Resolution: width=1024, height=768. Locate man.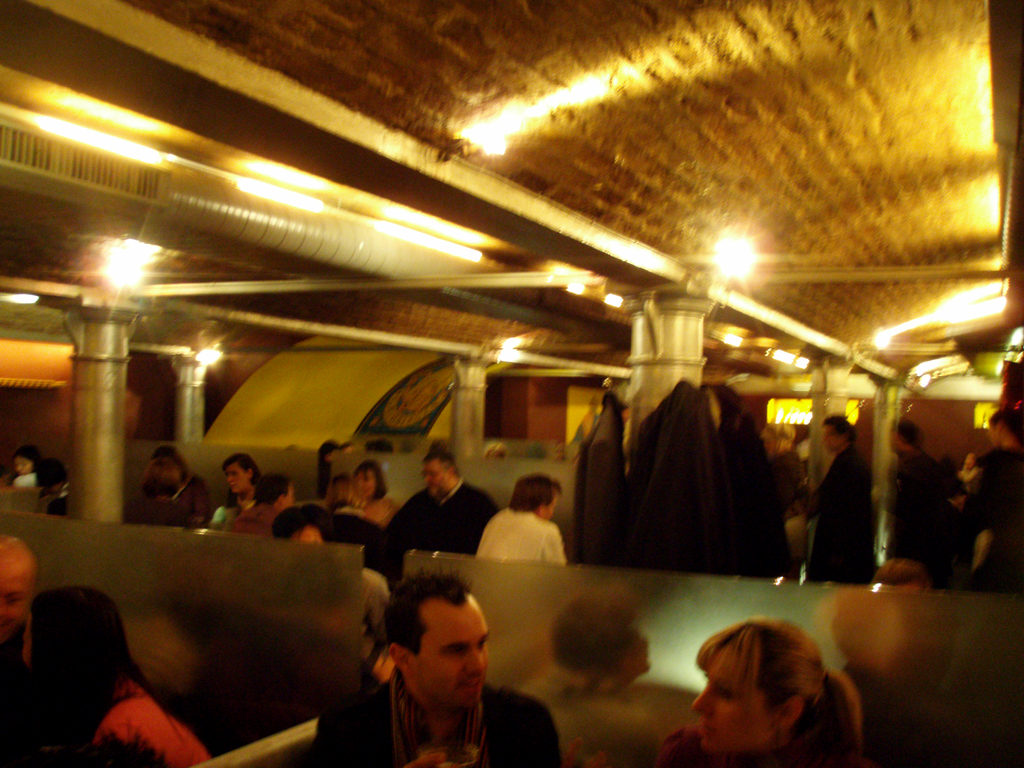
BBox(0, 536, 38, 767).
